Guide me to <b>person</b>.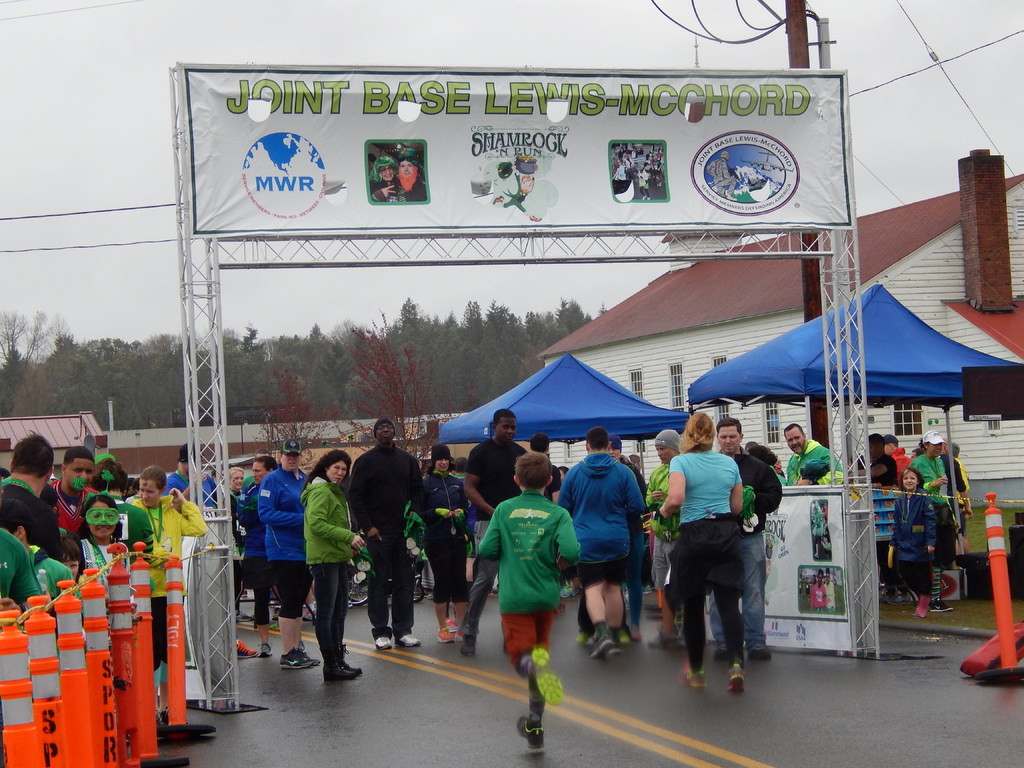
Guidance: 1:424:57:523.
